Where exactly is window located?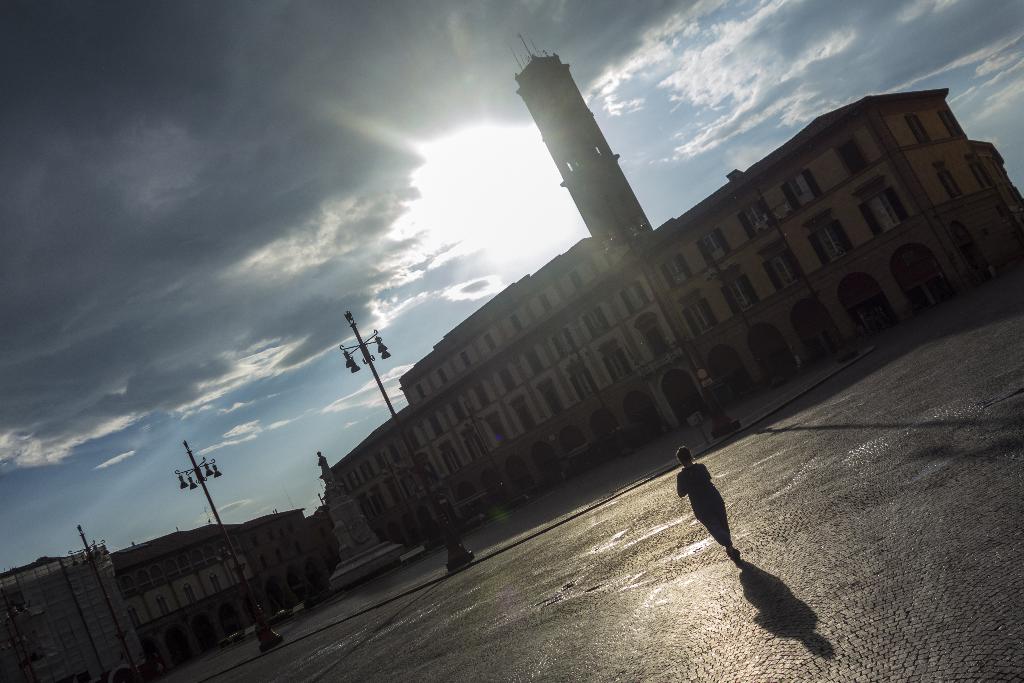
Its bounding box is 268/528/273/534.
